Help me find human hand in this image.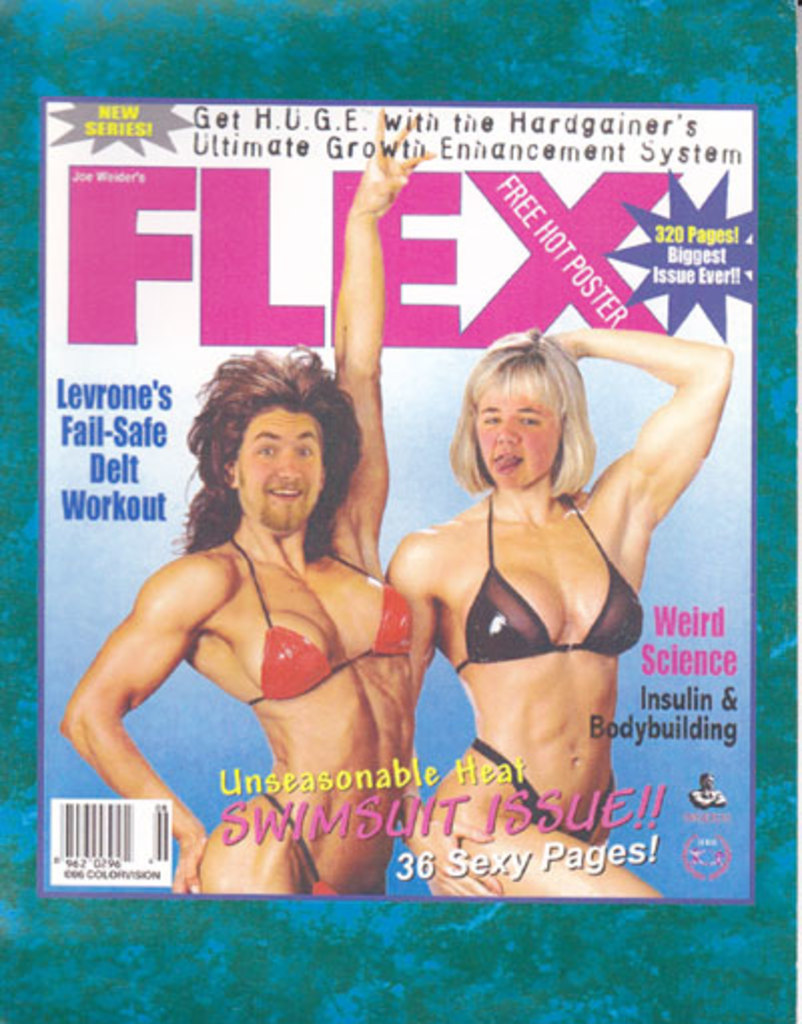
Found it: detection(399, 808, 505, 898).
